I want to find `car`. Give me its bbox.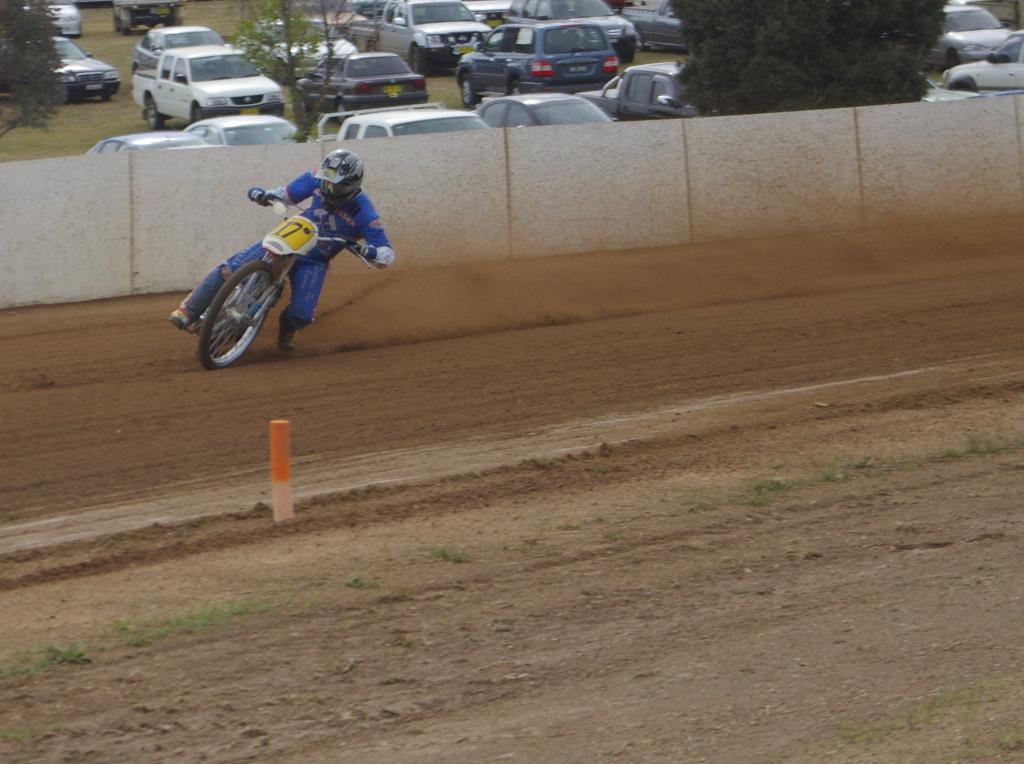
(x1=621, y1=0, x2=694, y2=60).
